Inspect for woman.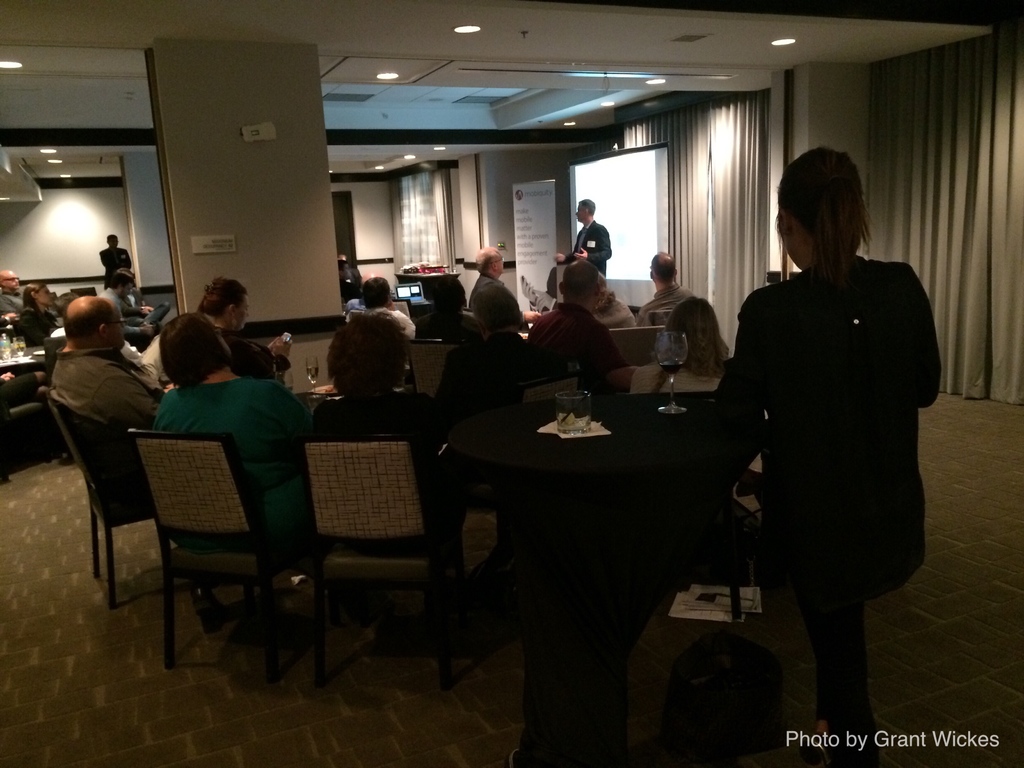
Inspection: box=[307, 315, 445, 605].
